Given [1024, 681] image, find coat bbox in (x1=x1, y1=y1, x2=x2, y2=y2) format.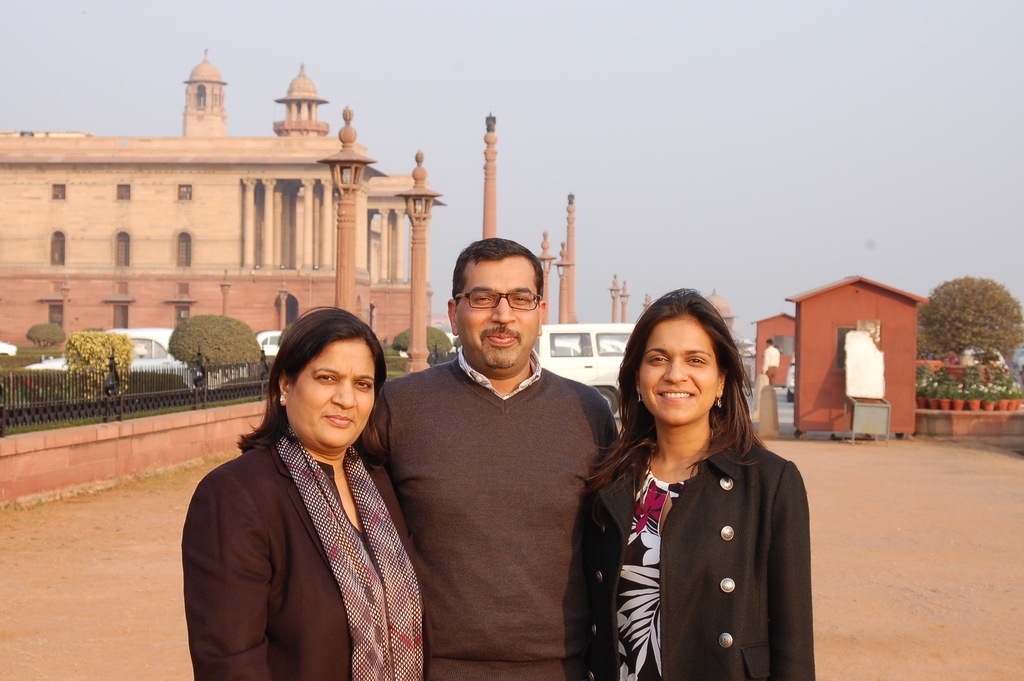
(x1=182, y1=432, x2=434, y2=680).
